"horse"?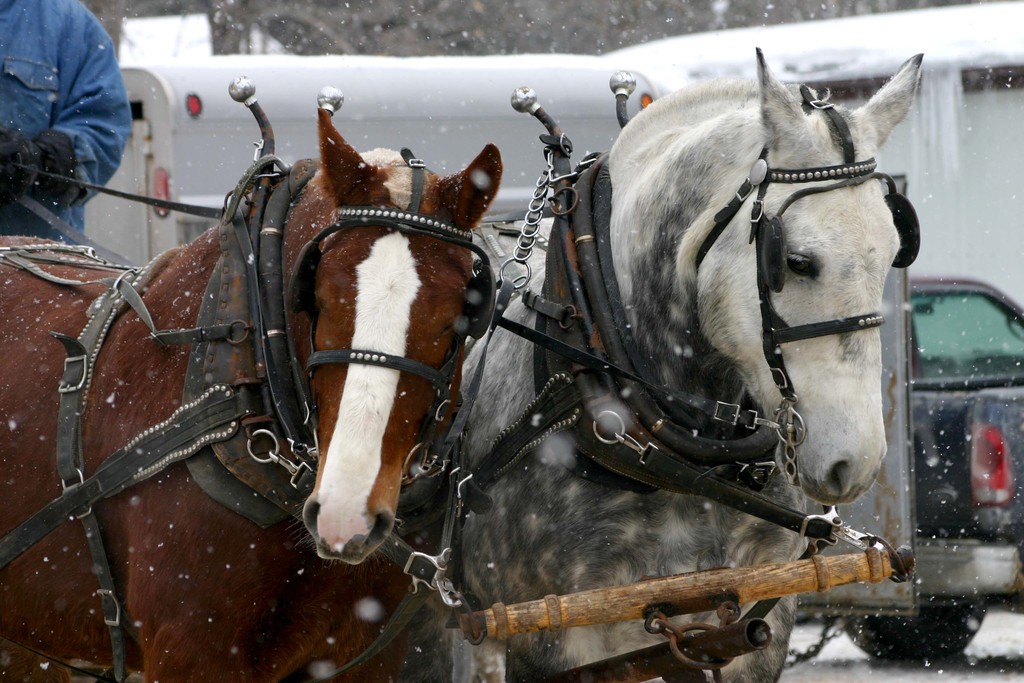
(x1=0, y1=107, x2=507, y2=682)
